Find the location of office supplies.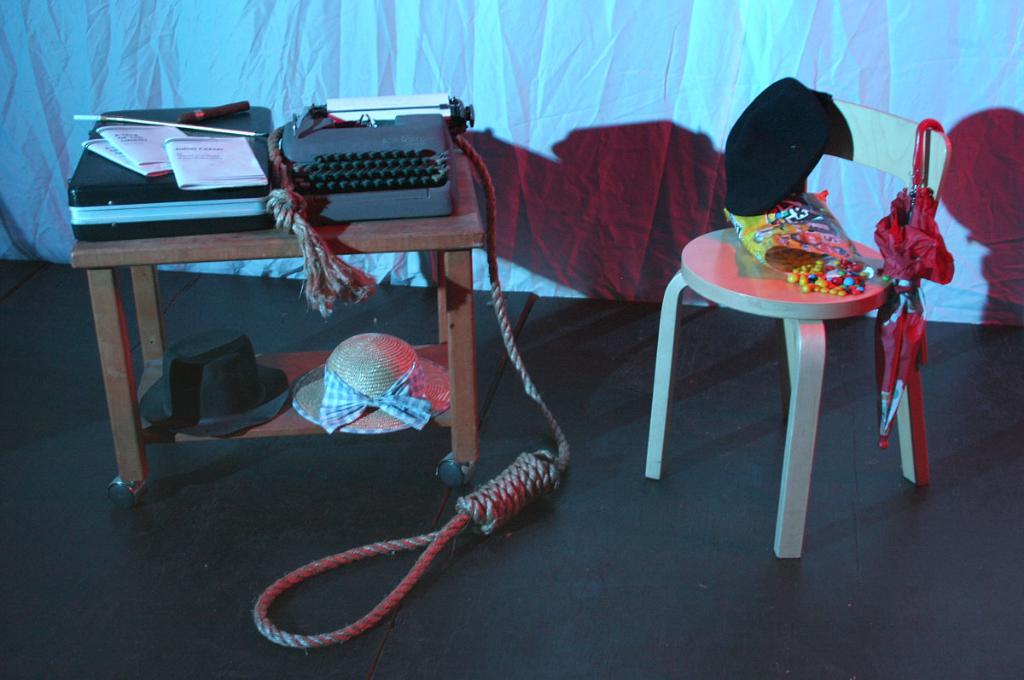
Location: select_region(247, 218, 585, 652).
